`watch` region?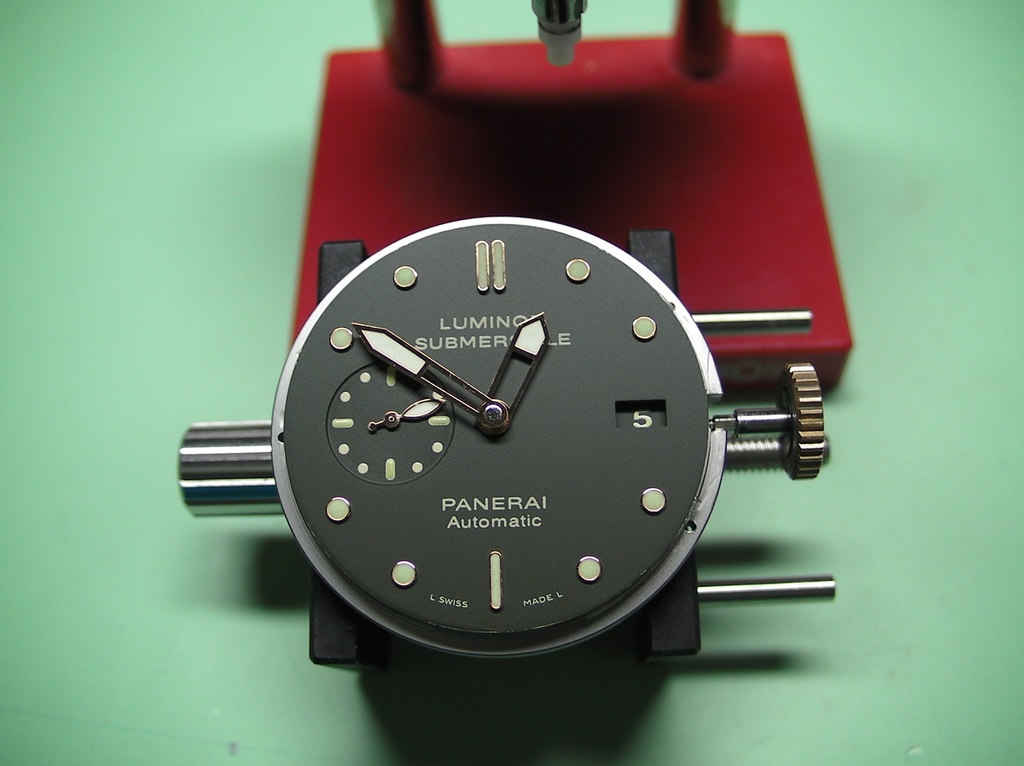
(177,227,836,664)
